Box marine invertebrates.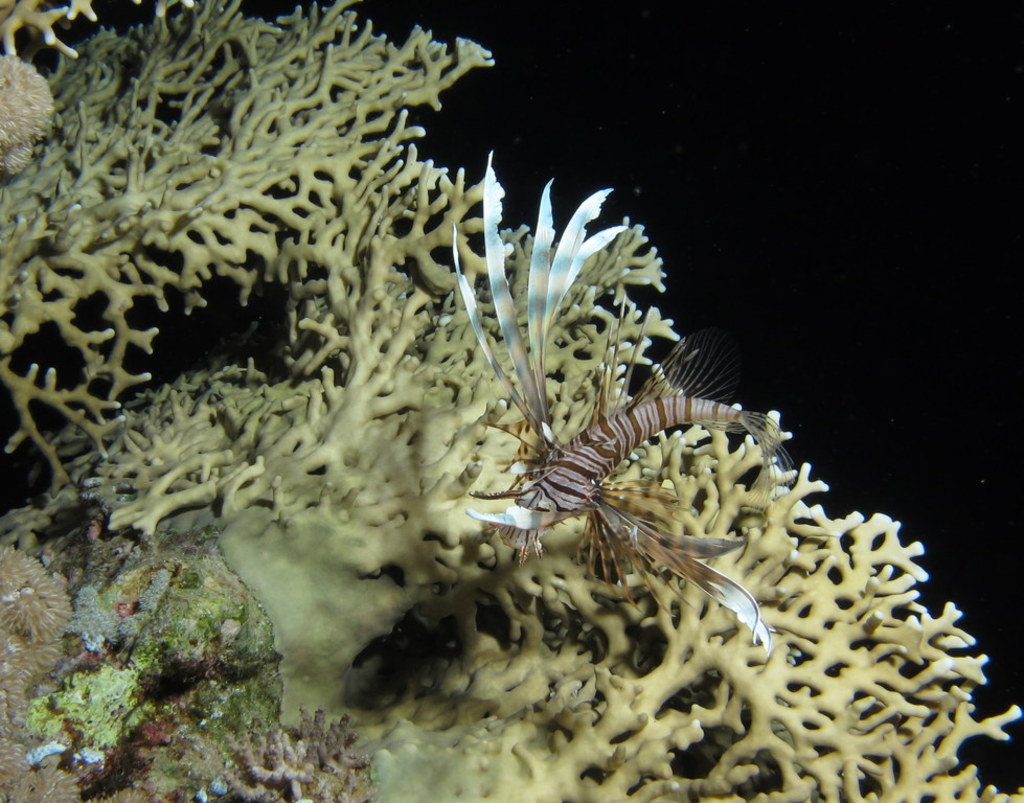
{"x1": 27, "y1": 106, "x2": 674, "y2": 690}.
